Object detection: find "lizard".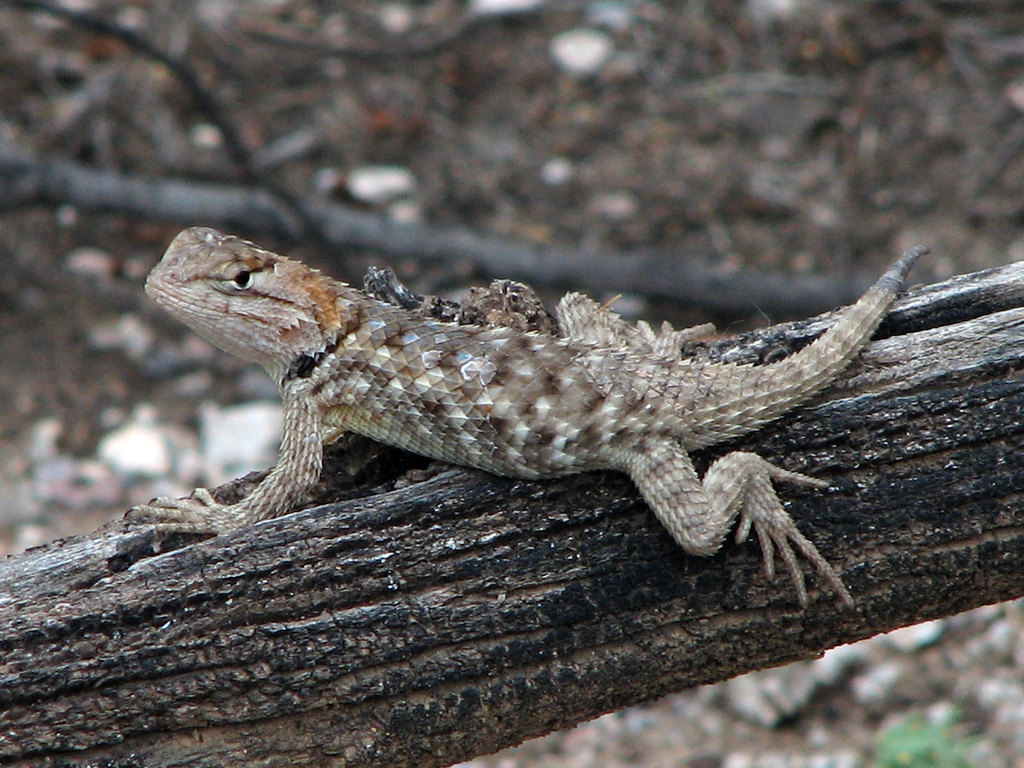
pyautogui.locateOnScreen(135, 234, 997, 650).
